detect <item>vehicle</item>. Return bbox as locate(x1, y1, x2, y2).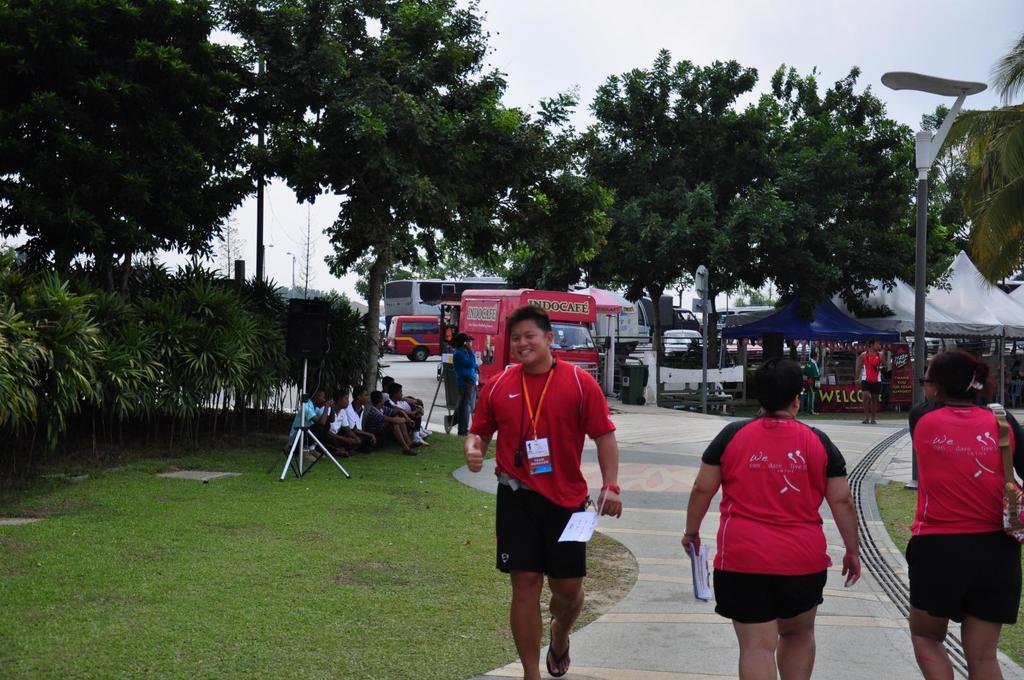
locate(447, 282, 604, 388).
